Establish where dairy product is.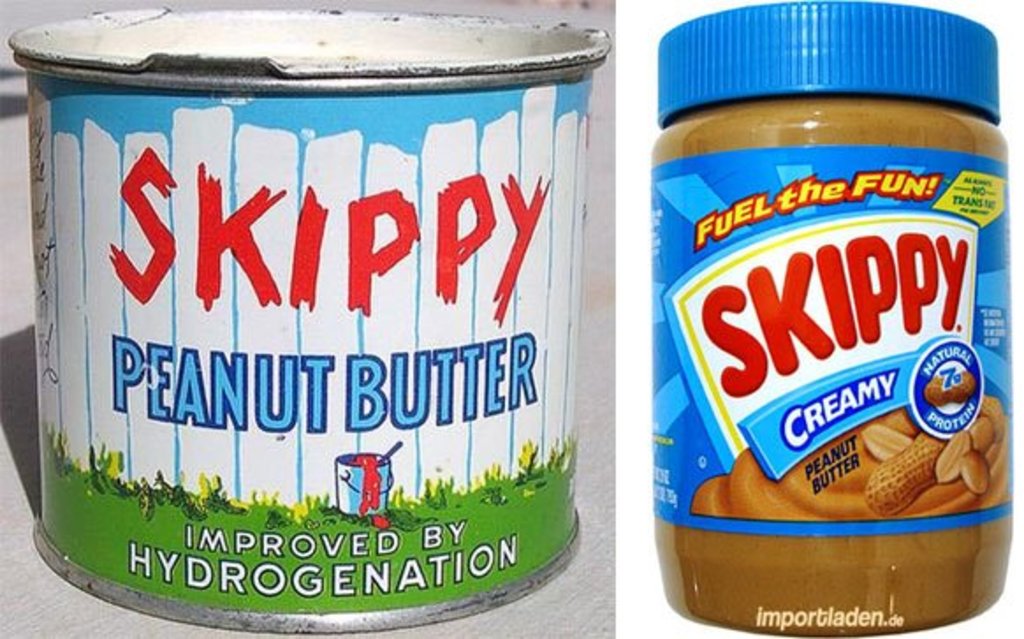
Established at l=655, t=95, r=1015, b=637.
